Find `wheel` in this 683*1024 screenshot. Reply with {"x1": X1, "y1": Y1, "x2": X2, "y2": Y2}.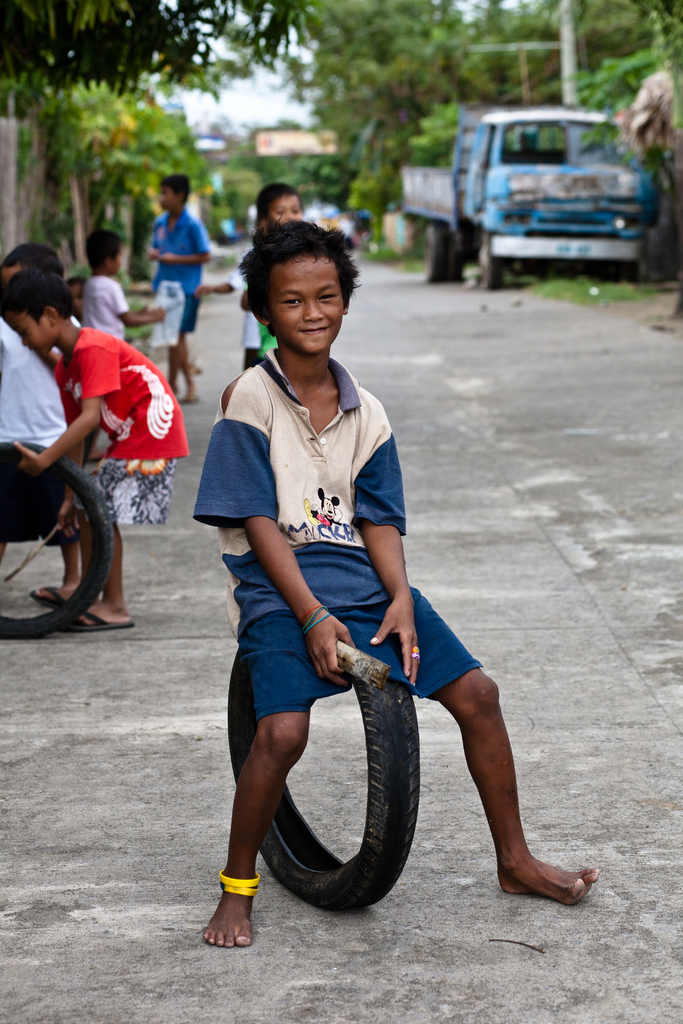
{"x1": 479, "y1": 224, "x2": 502, "y2": 290}.
